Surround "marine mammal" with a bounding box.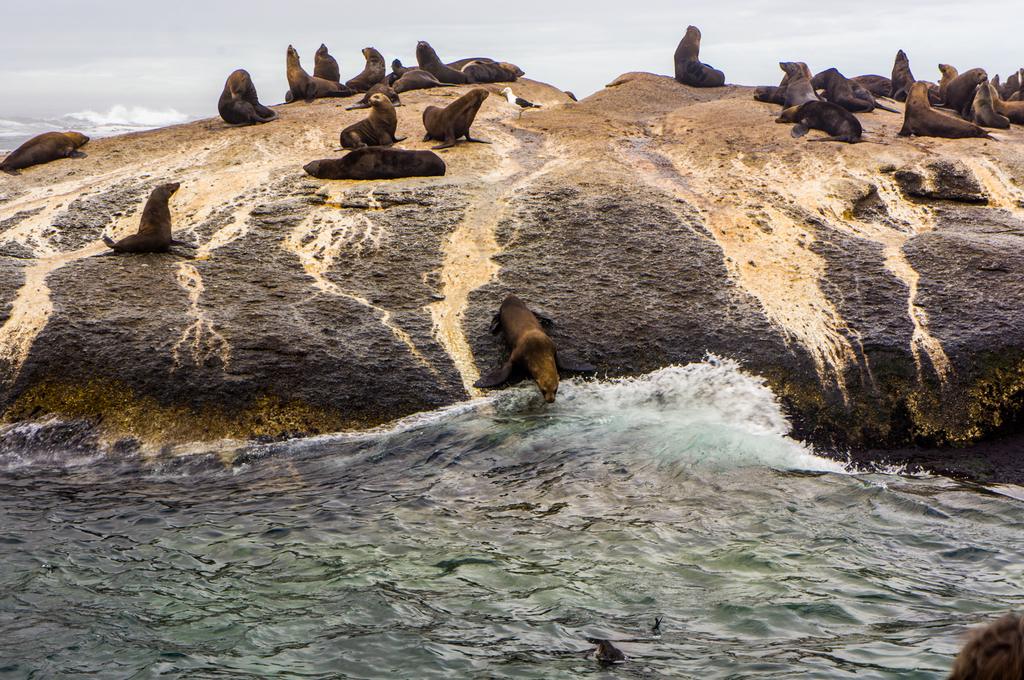
339, 93, 407, 154.
